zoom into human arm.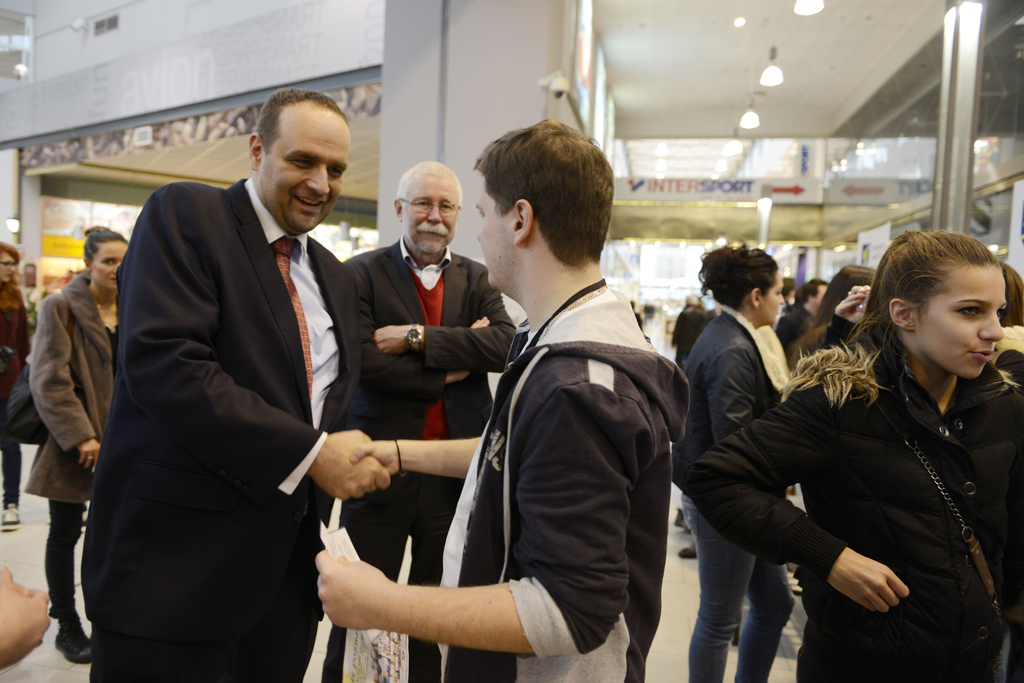
Zoom target: detection(346, 433, 486, 485).
